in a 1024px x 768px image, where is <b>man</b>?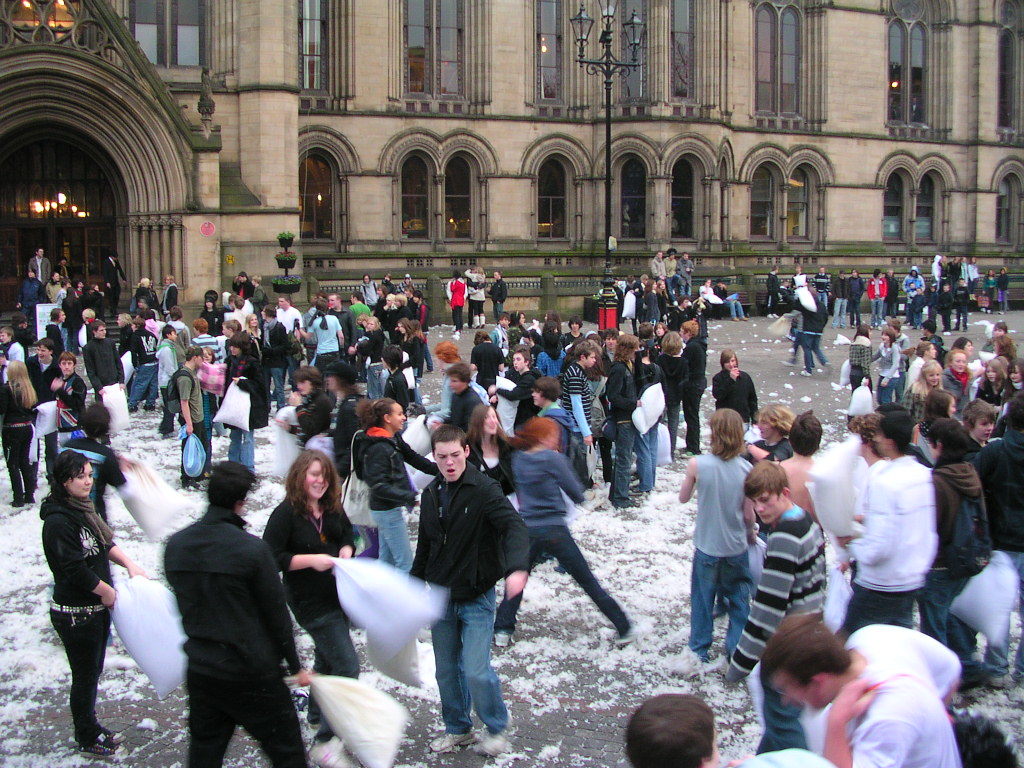
detection(404, 424, 520, 755).
